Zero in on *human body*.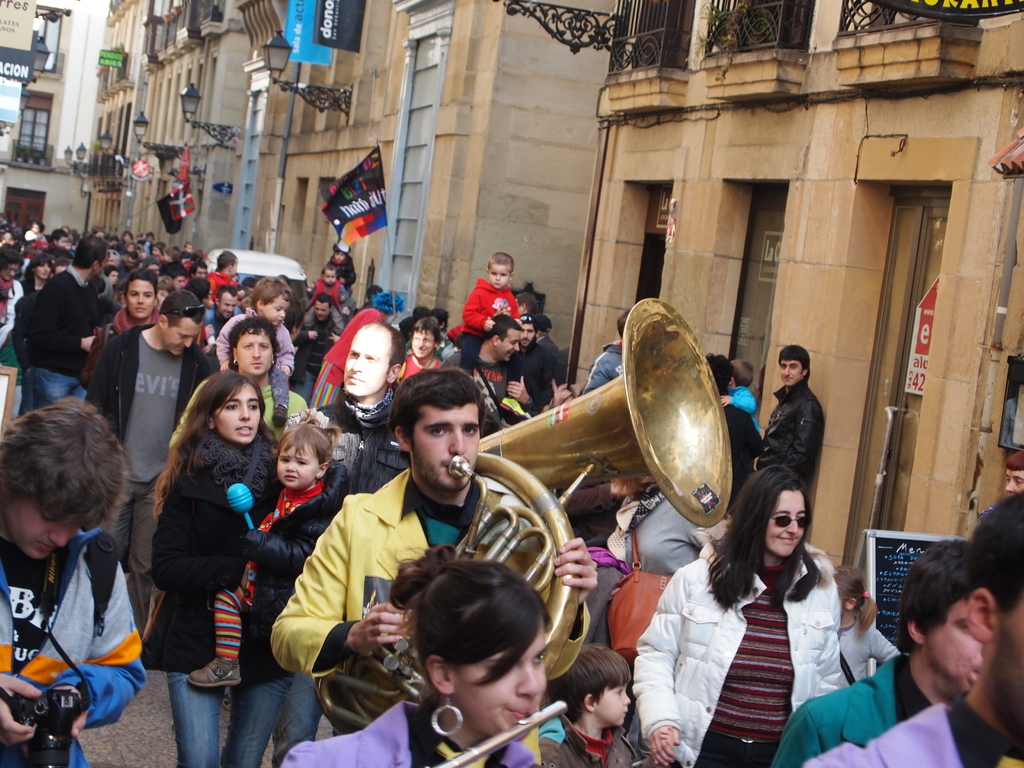
Zeroed in: region(26, 267, 102, 414).
